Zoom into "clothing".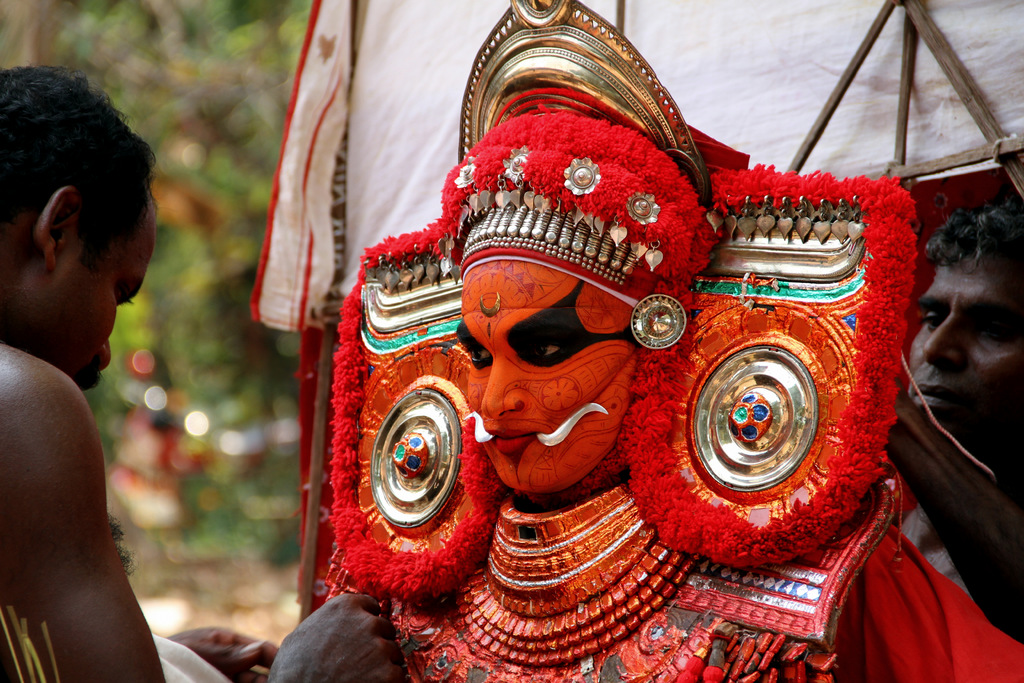
Zoom target: crop(826, 521, 1023, 682).
